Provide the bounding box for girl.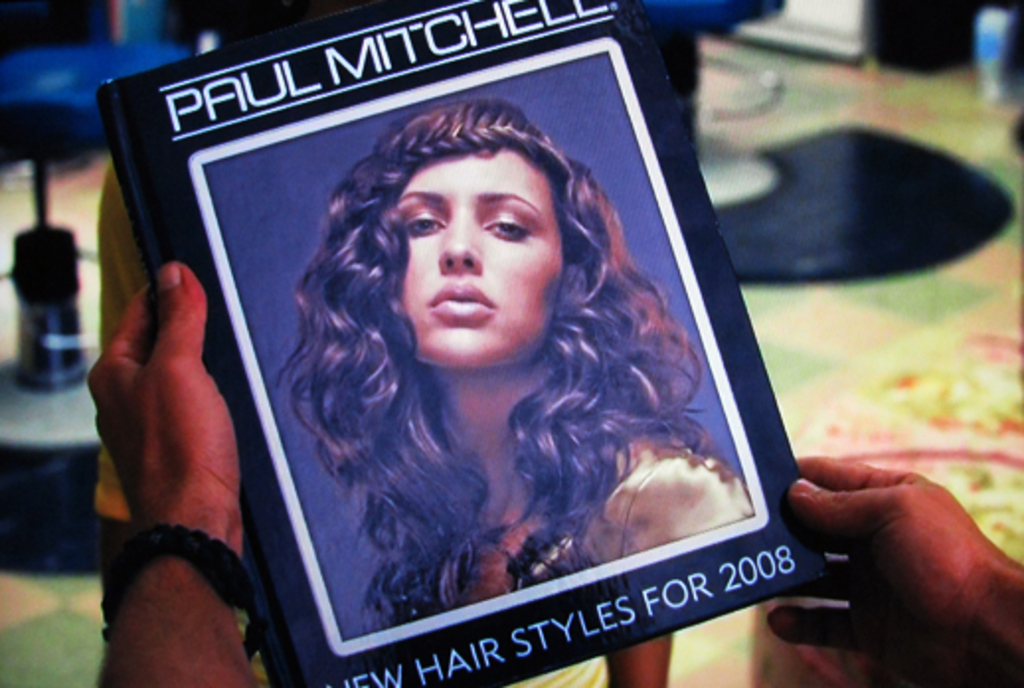
263/93/753/631.
